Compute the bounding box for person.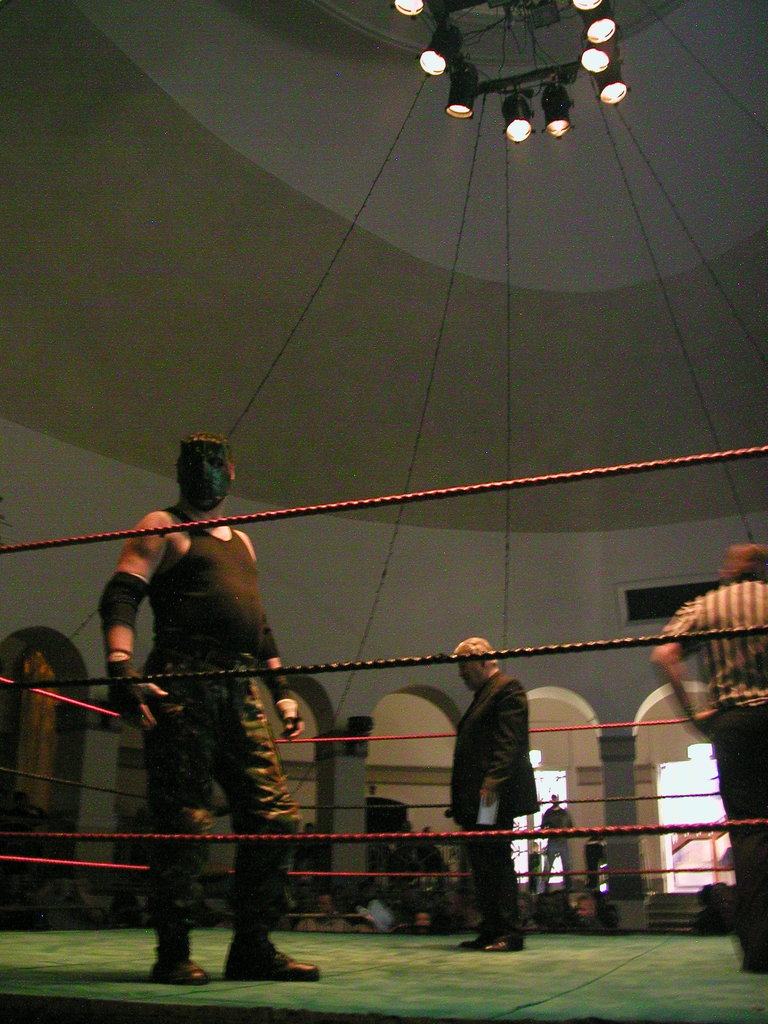
<bbox>441, 630, 541, 963</bbox>.
